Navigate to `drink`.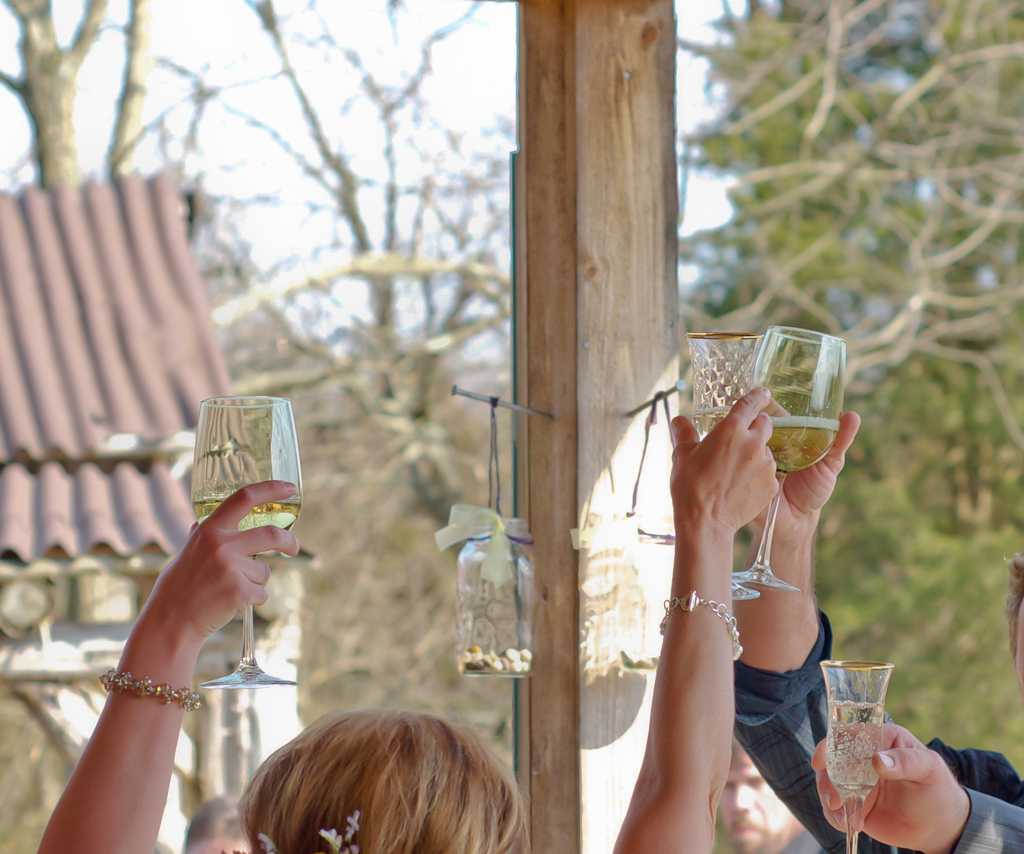
Navigation target: {"left": 826, "top": 701, "right": 885, "bottom": 796}.
